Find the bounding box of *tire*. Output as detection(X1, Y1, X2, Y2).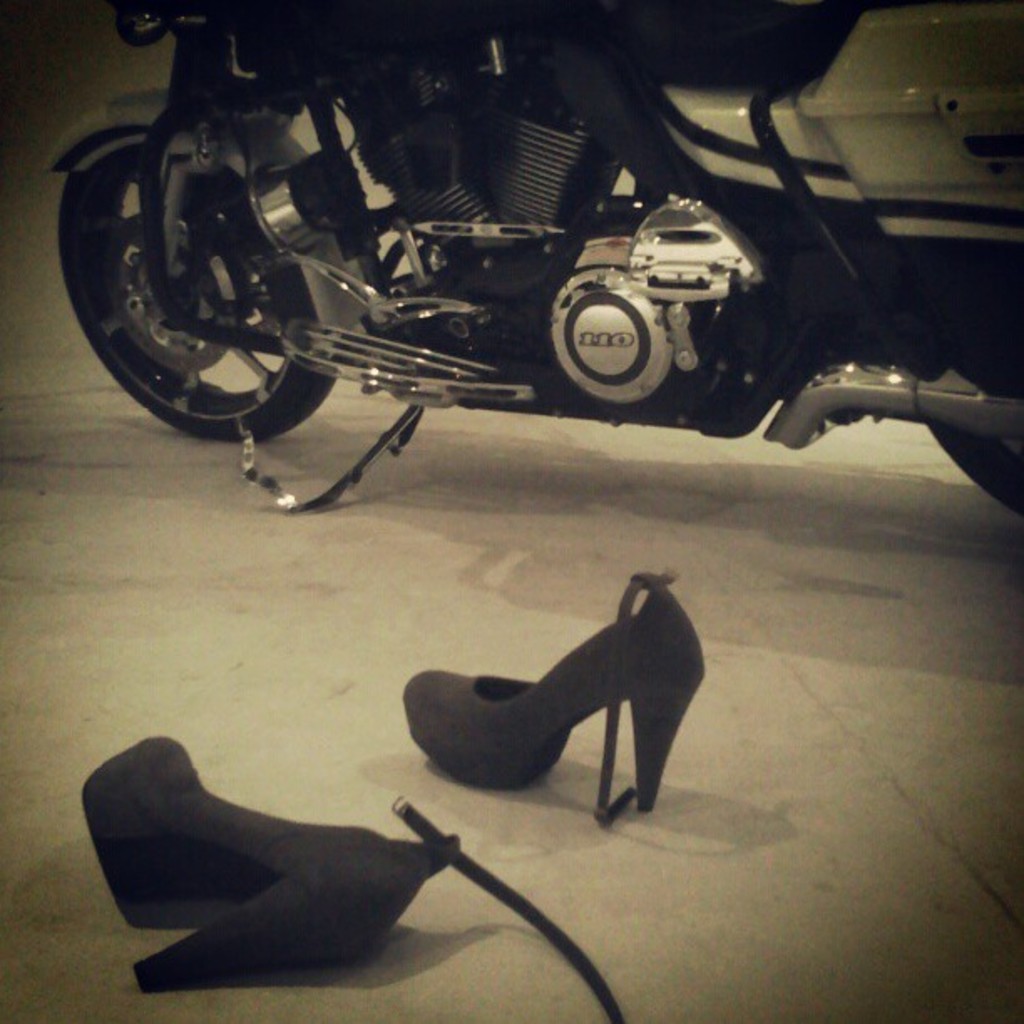
detection(924, 415, 1022, 514).
